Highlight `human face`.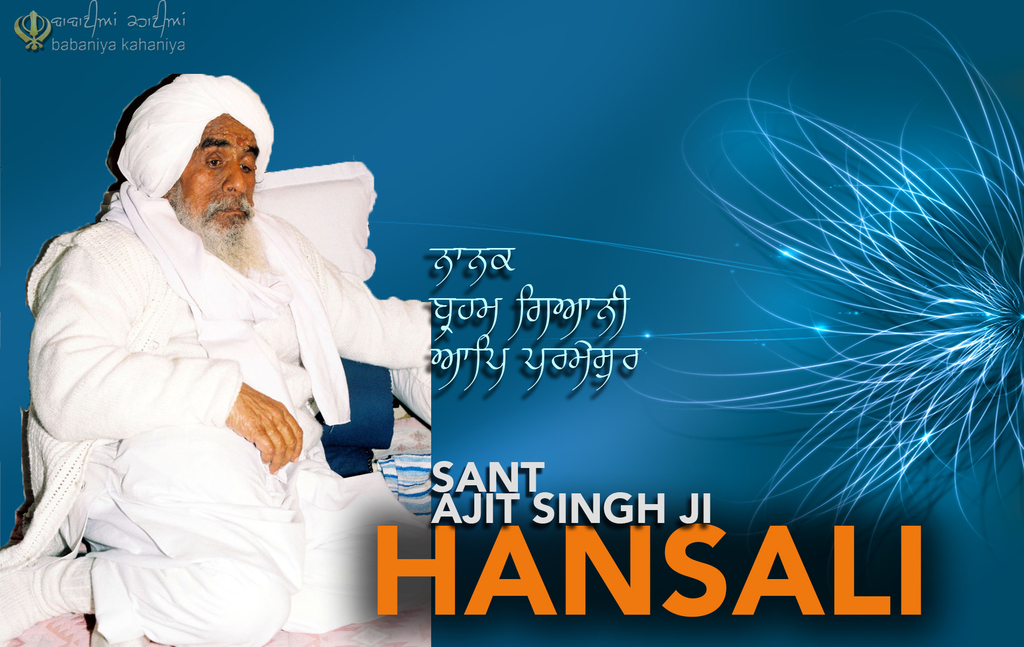
Highlighted region: select_region(172, 111, 257, 243).
